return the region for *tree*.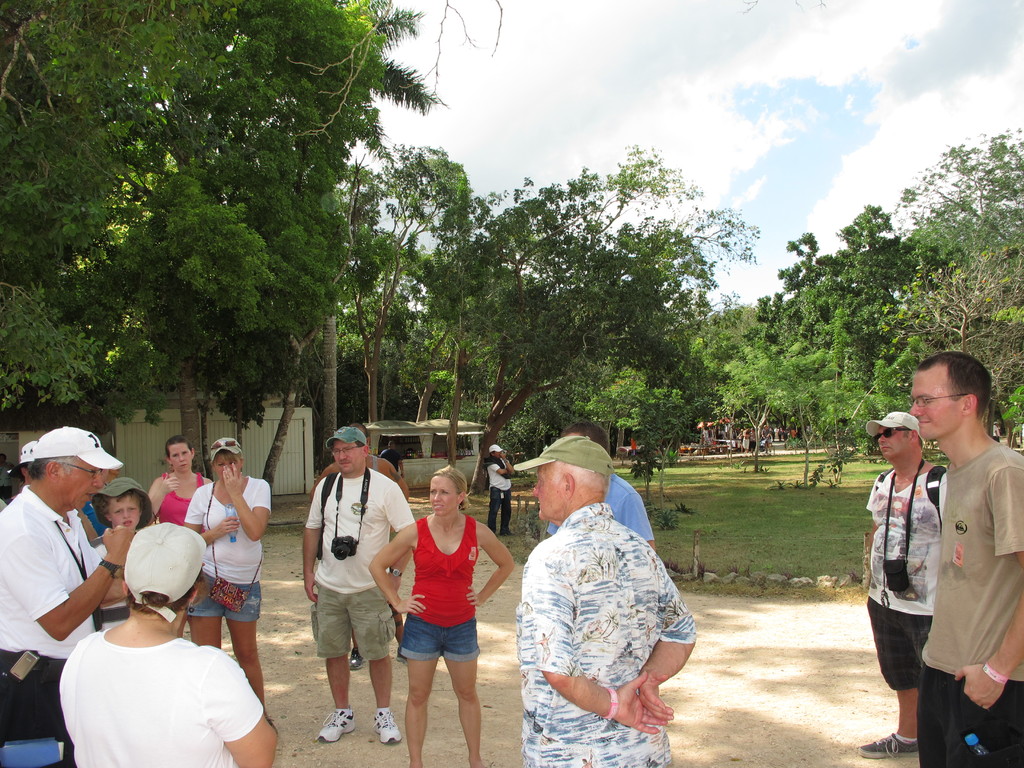
<box>312,169,371,444</box>.
